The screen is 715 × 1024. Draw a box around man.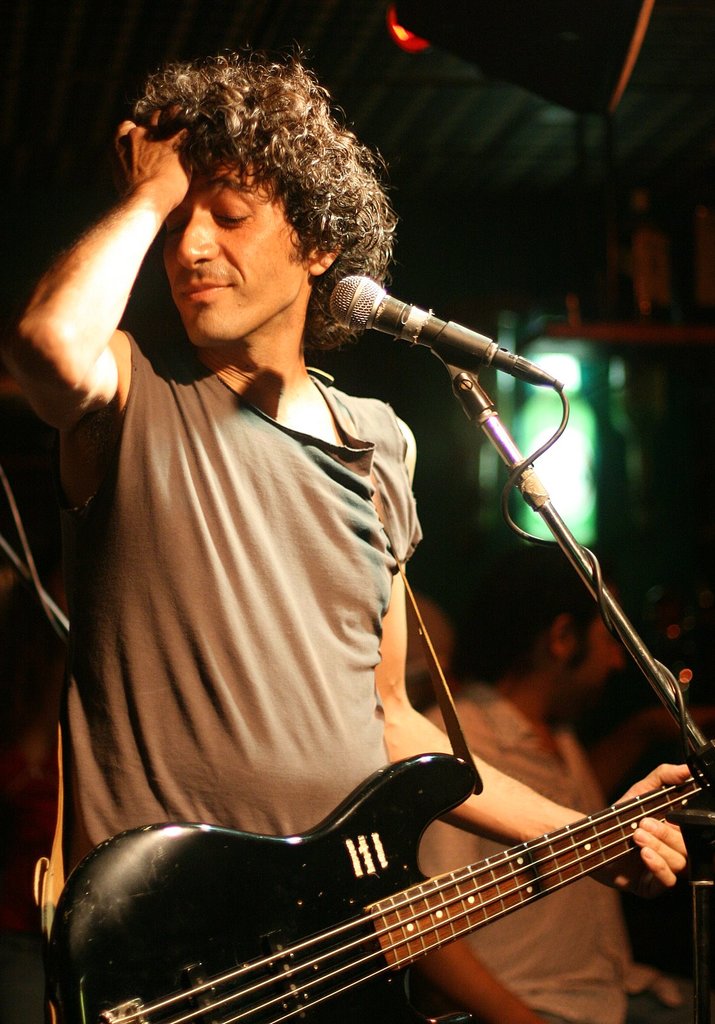
(0,31,601,1002).
